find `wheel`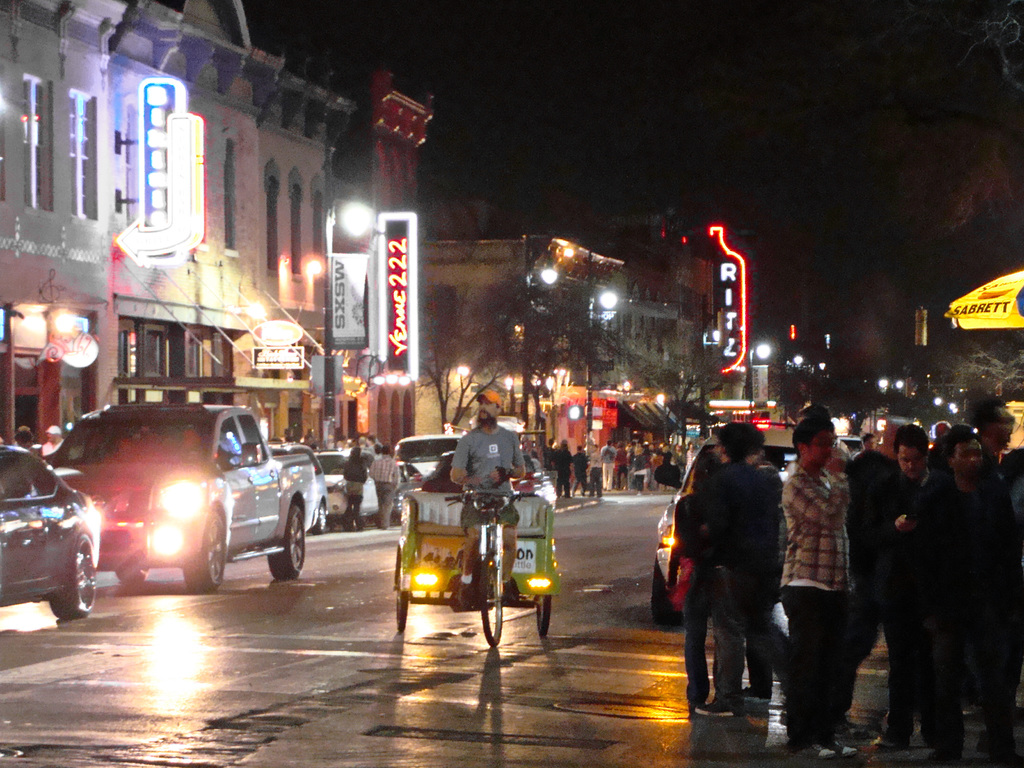
x1=481, y1=558, x2=506, y2=643
